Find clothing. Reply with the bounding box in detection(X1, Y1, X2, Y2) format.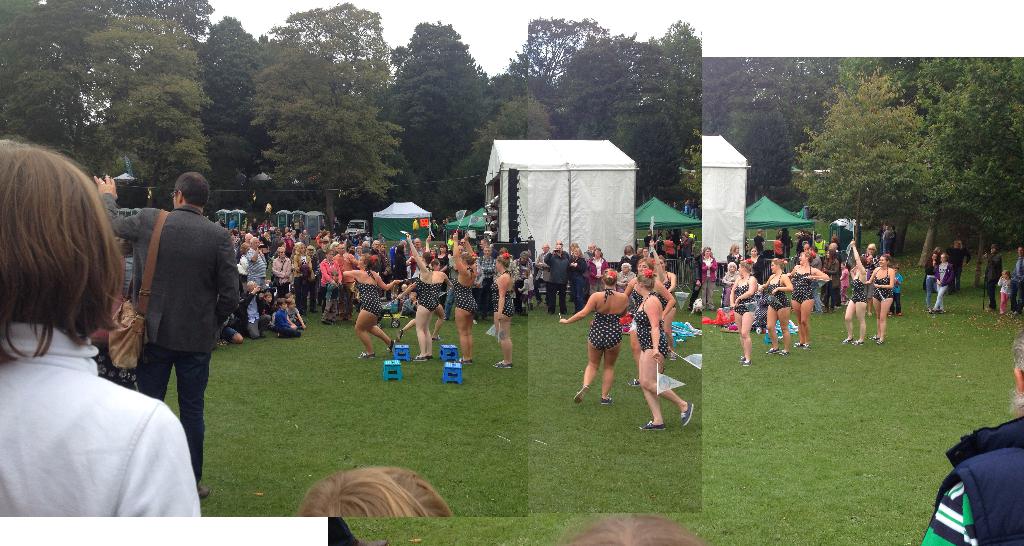
detection(236, 248, 275, 287).
